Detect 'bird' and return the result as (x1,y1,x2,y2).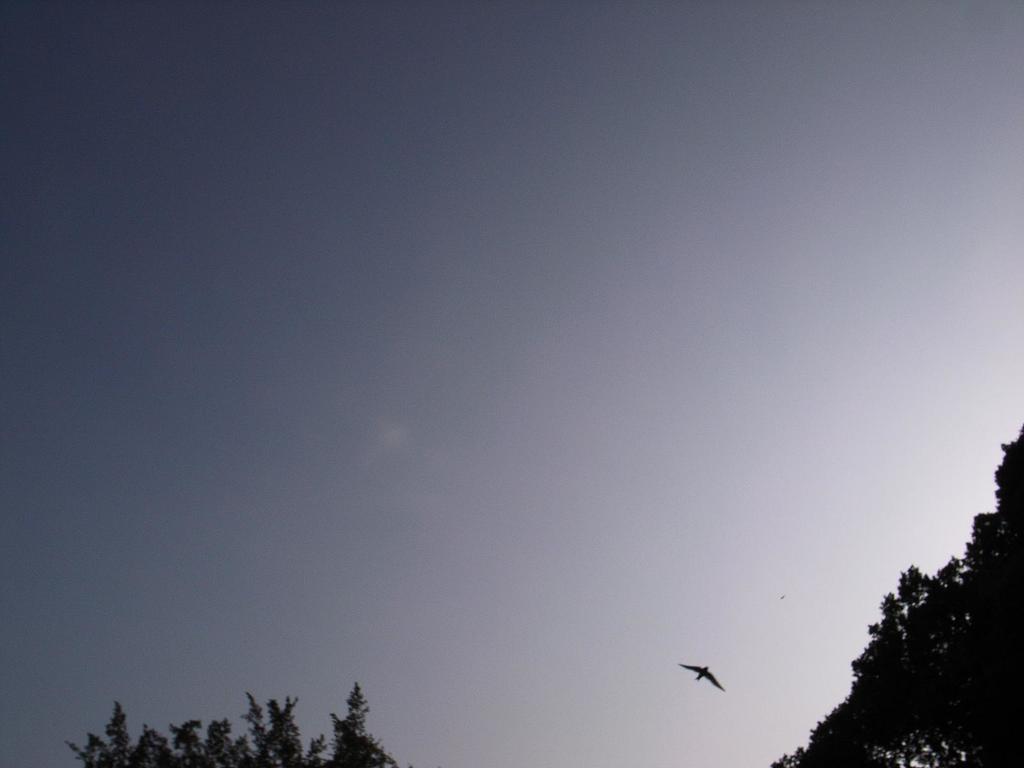
(682,663,728,691).
